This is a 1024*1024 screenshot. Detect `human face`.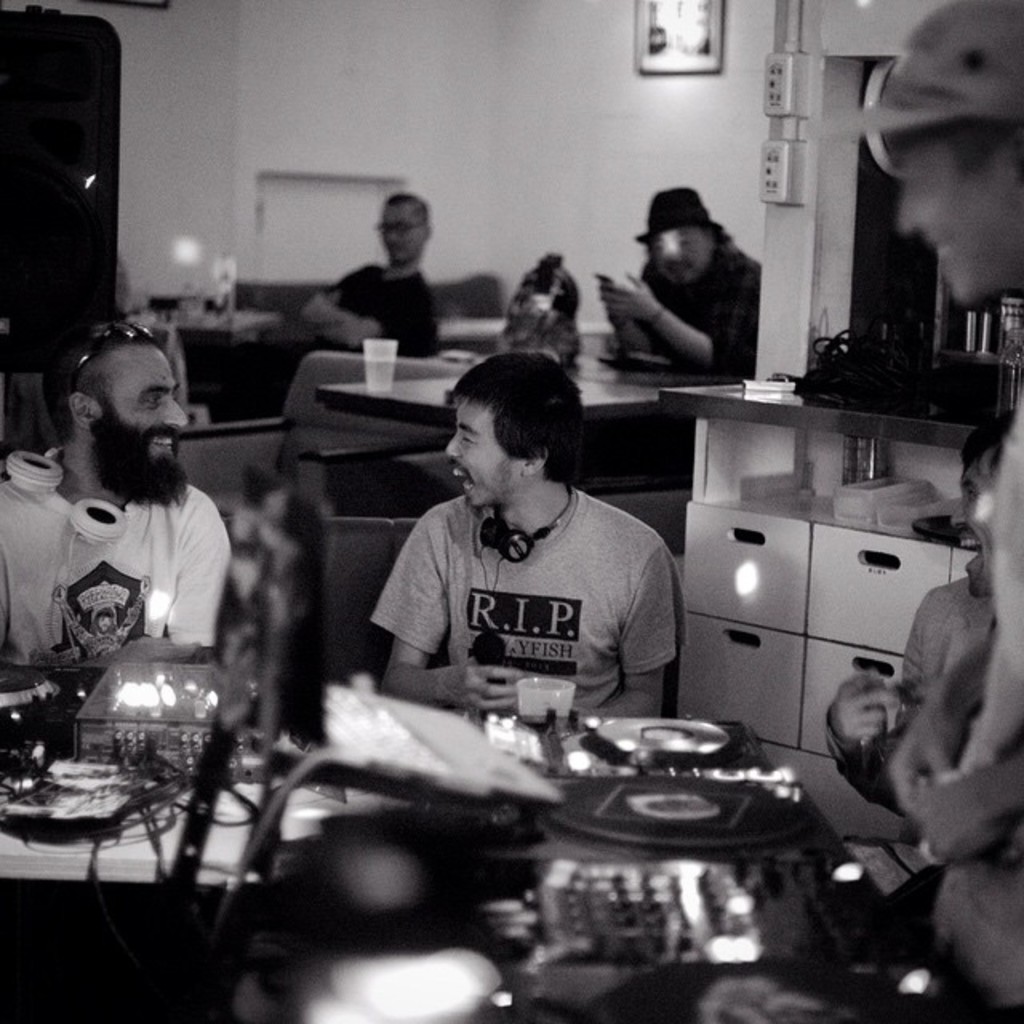
l=91, t=338, r=198, b=523.
